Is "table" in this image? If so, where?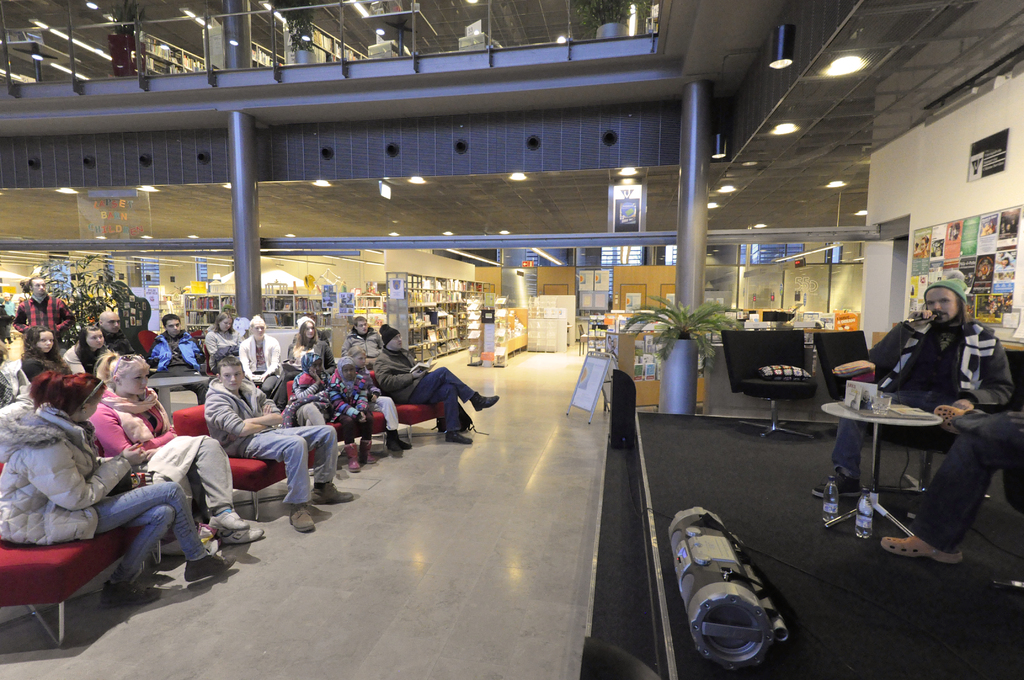
Yes, at 818:405:942:537.
